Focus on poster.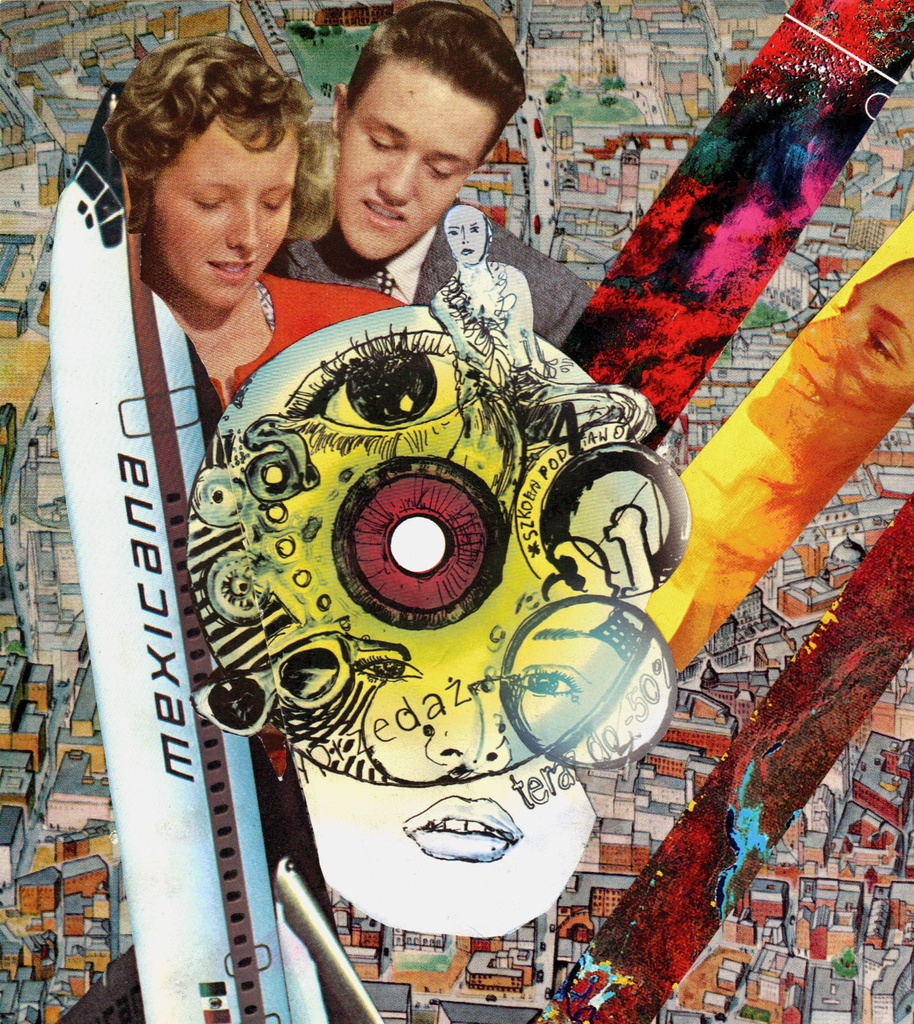
Focused at [left=0, top=0, right=913, bottom=1023].
